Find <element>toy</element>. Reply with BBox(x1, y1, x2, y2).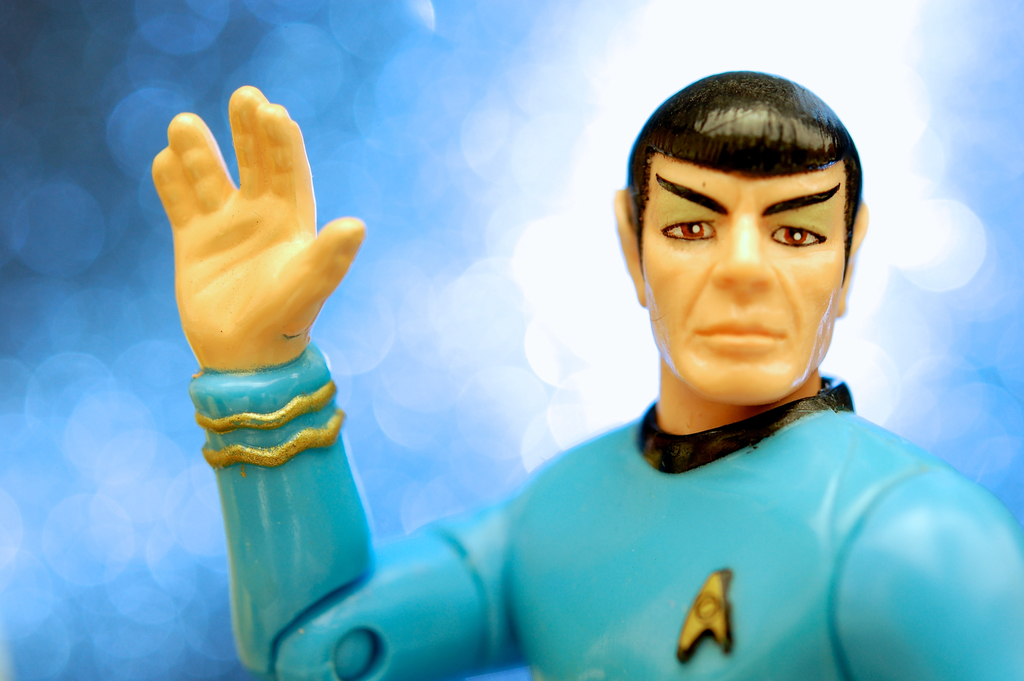
BBox(145, 88, 1023, 680).
